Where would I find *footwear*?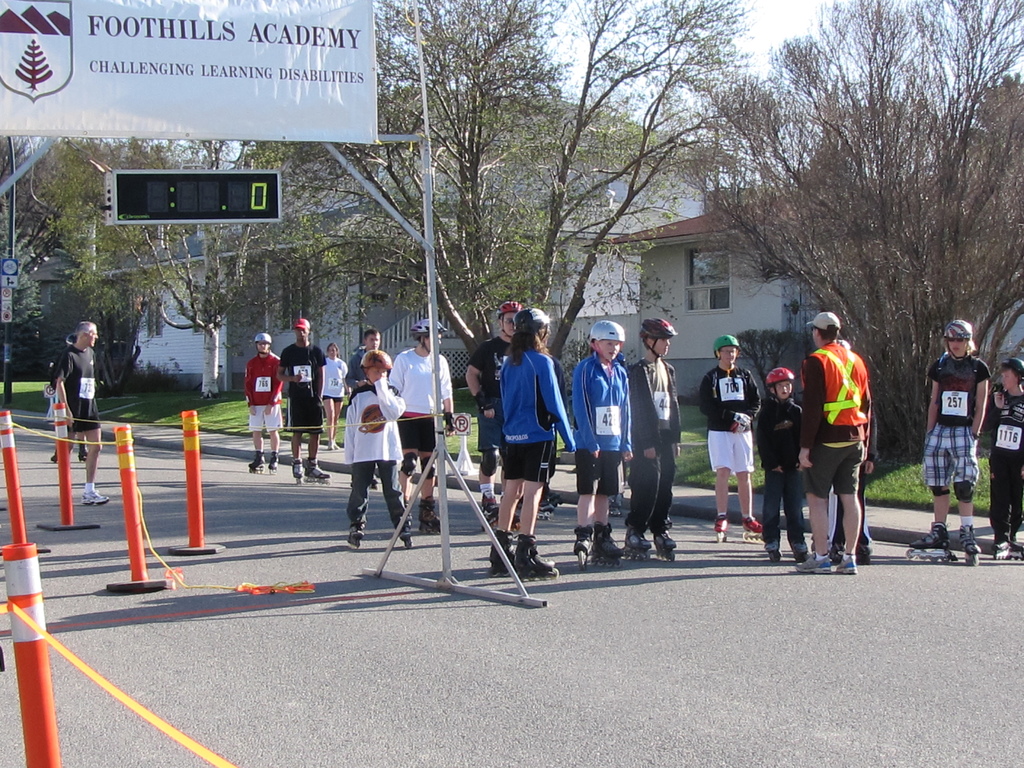
At 743, 516, 762, 532.
